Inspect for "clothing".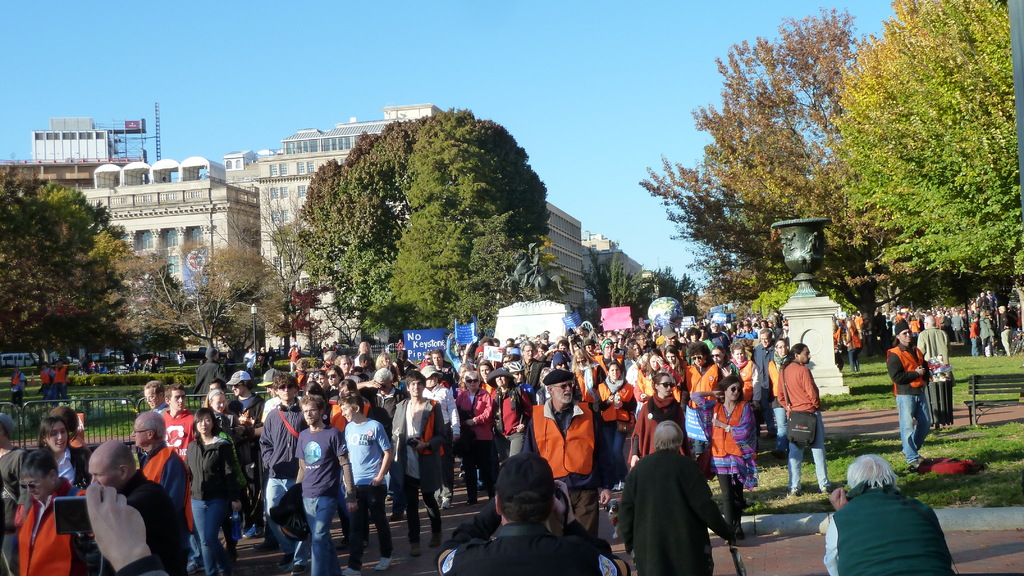
Inspection: {"x1": 719, "y1": 470, "x2": 744, "y2": 532}.
